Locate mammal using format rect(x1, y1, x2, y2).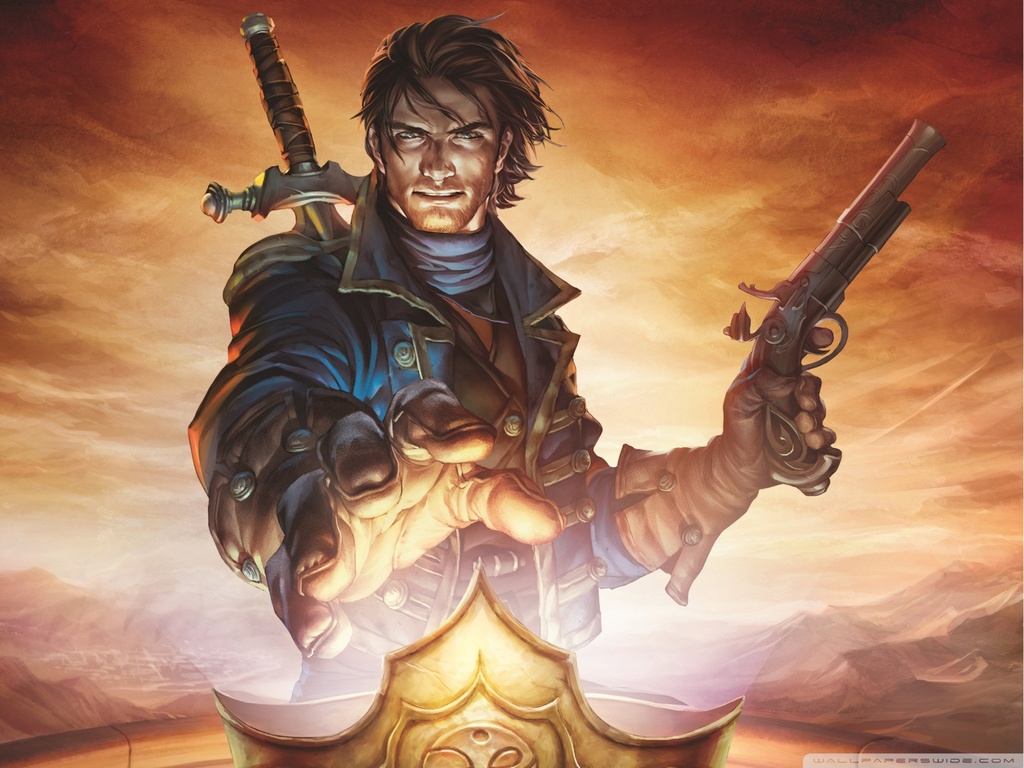
rect(184, 6, 839, 744).
